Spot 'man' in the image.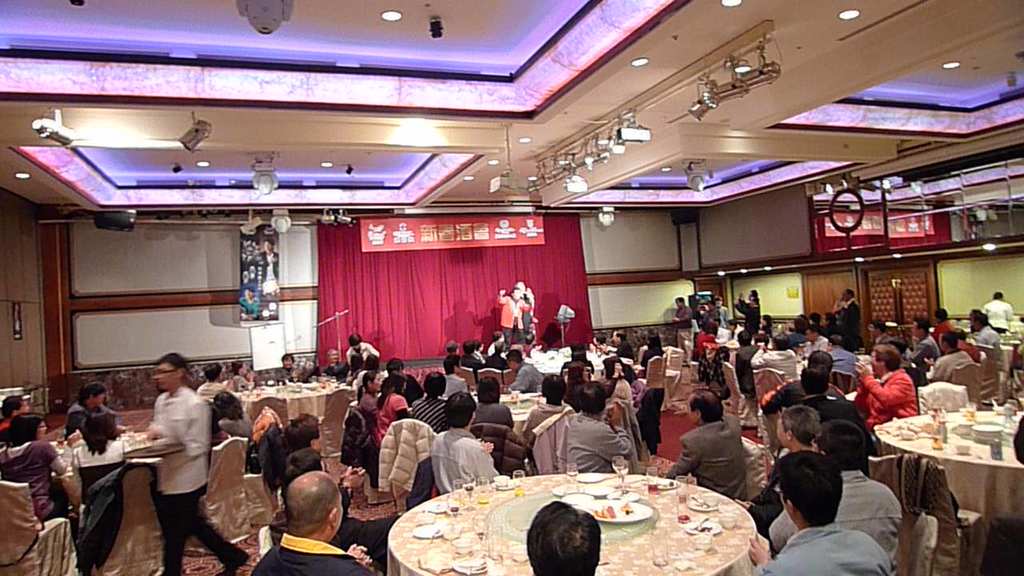
'man' found at Rect(768, 422, 906, 564).
